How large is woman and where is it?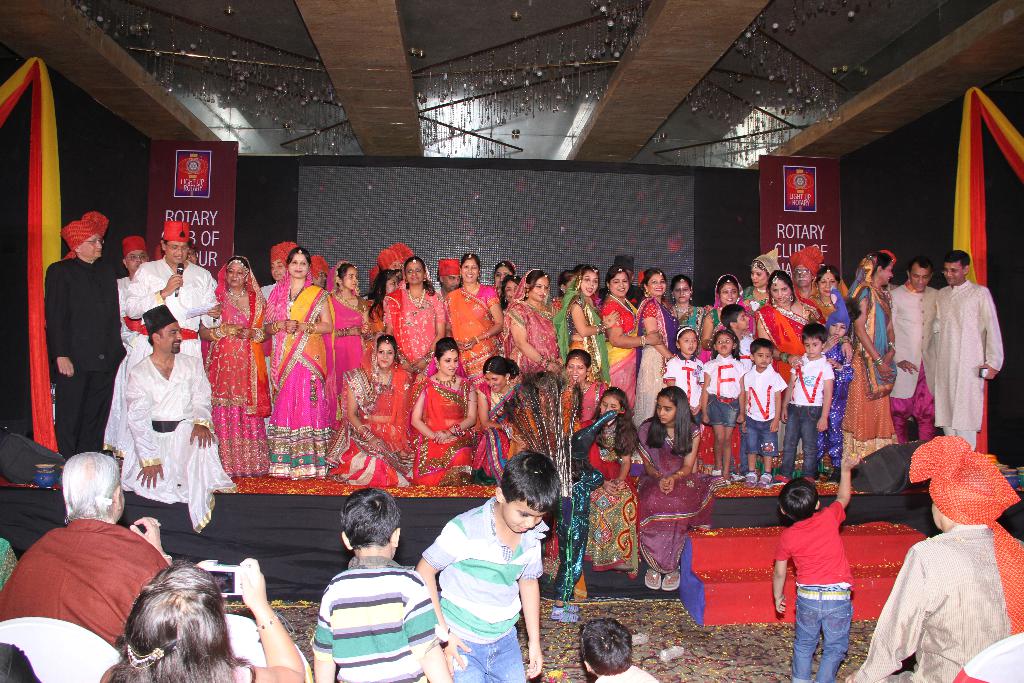
Bounding box: bbox=(262, 248, 340, 488).
